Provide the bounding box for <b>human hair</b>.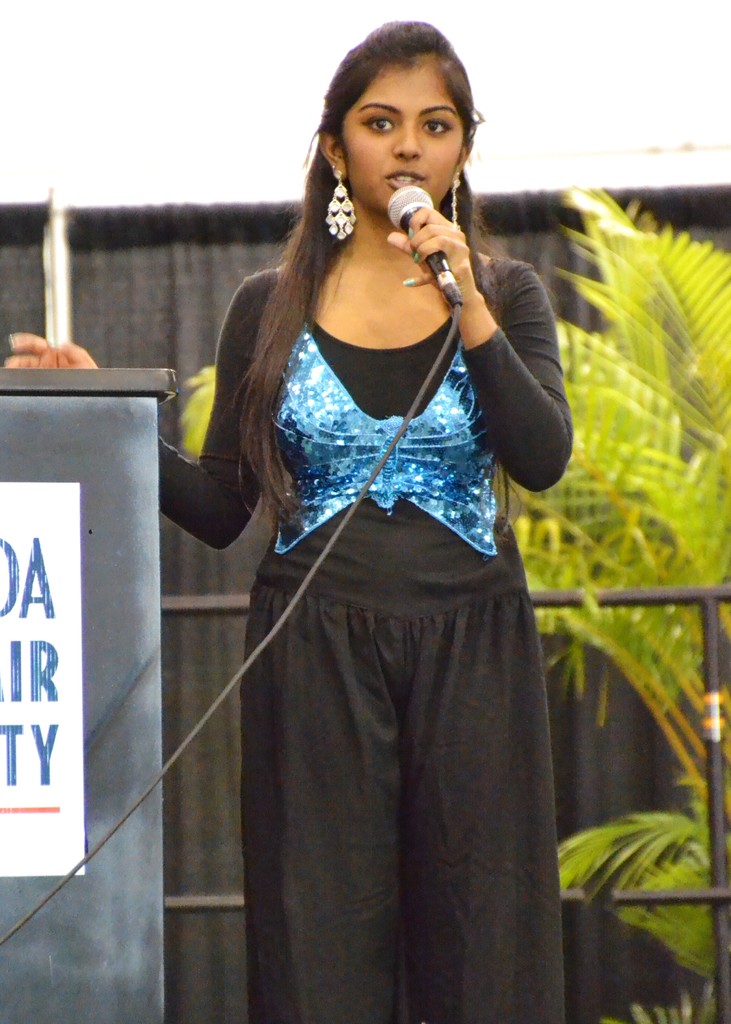
{"x1": 236, "y1": 60, "x2": 521, "y2": 489}.
